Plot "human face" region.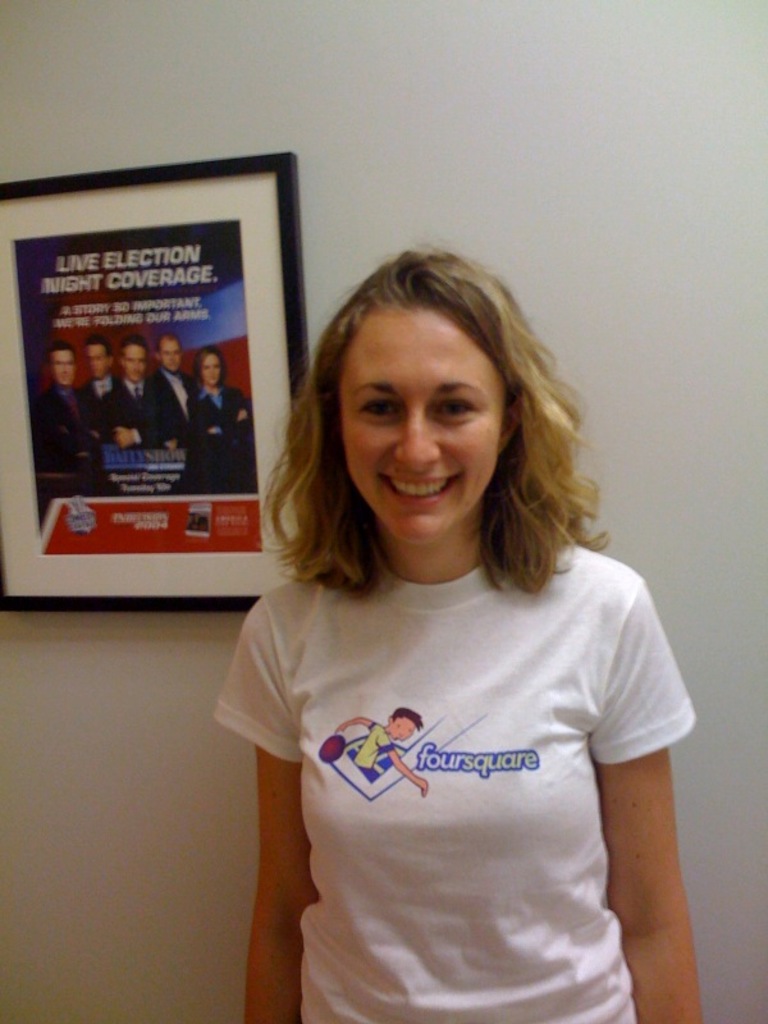
Plotted at left=166, top=339, right=179, bottom=372.
